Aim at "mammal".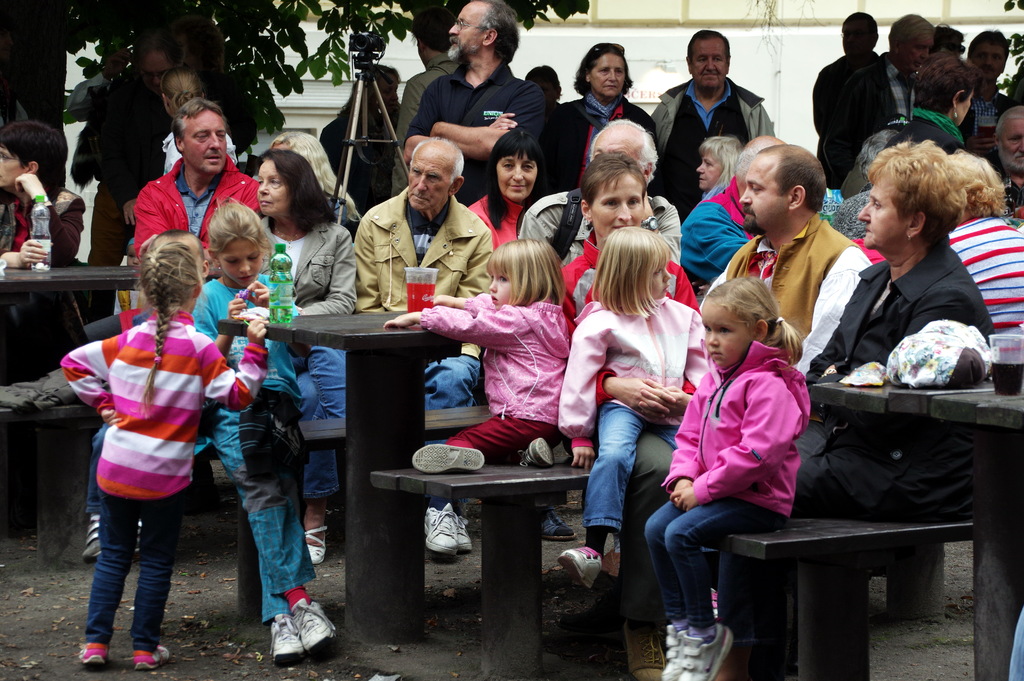
Aimed at <bbox>525, 60, 564, 111</bbox>.
